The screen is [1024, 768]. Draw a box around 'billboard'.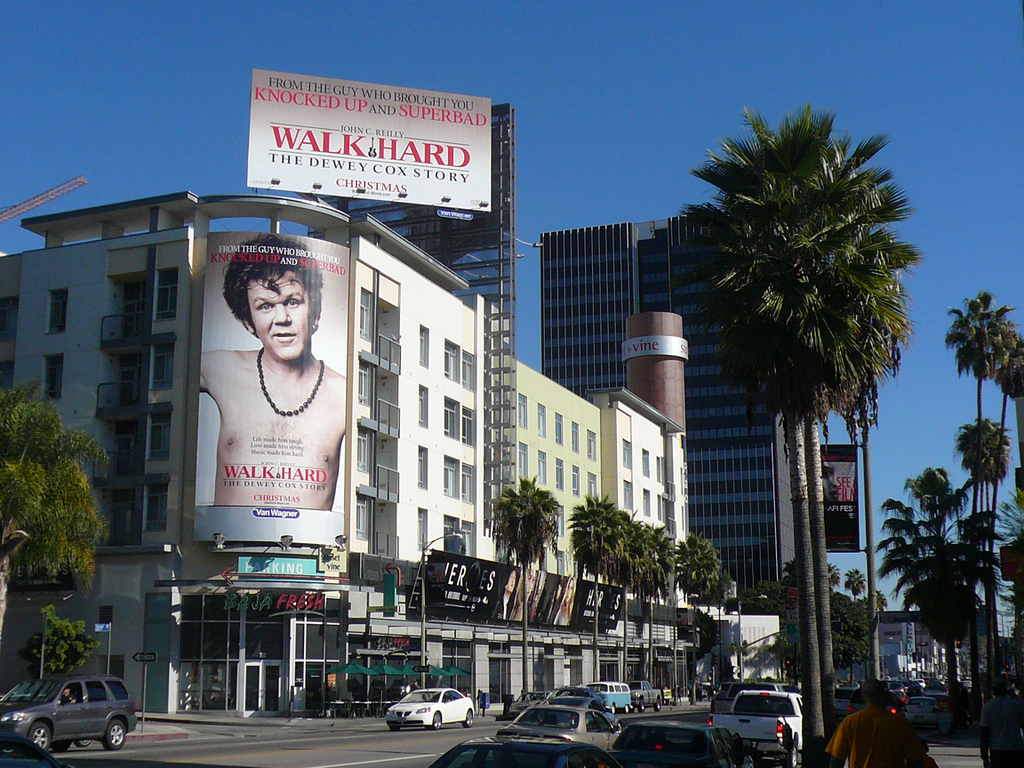
244/68/494/217.
